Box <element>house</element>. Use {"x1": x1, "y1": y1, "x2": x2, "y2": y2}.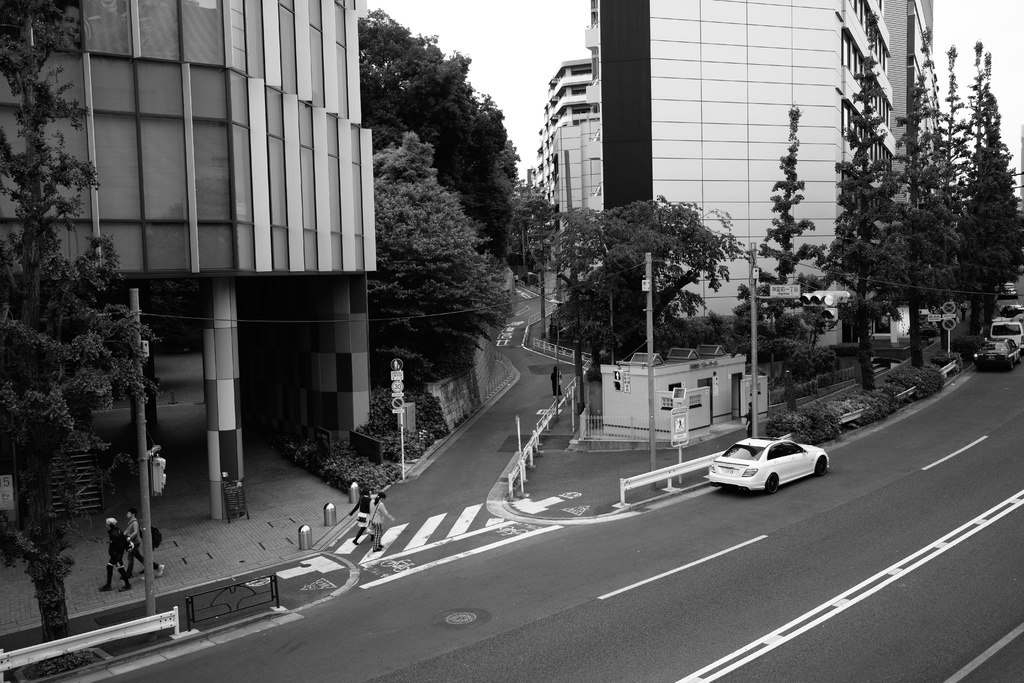
{"x1": 0, "y1": 0, "x2": 375, "y2": 562}.
